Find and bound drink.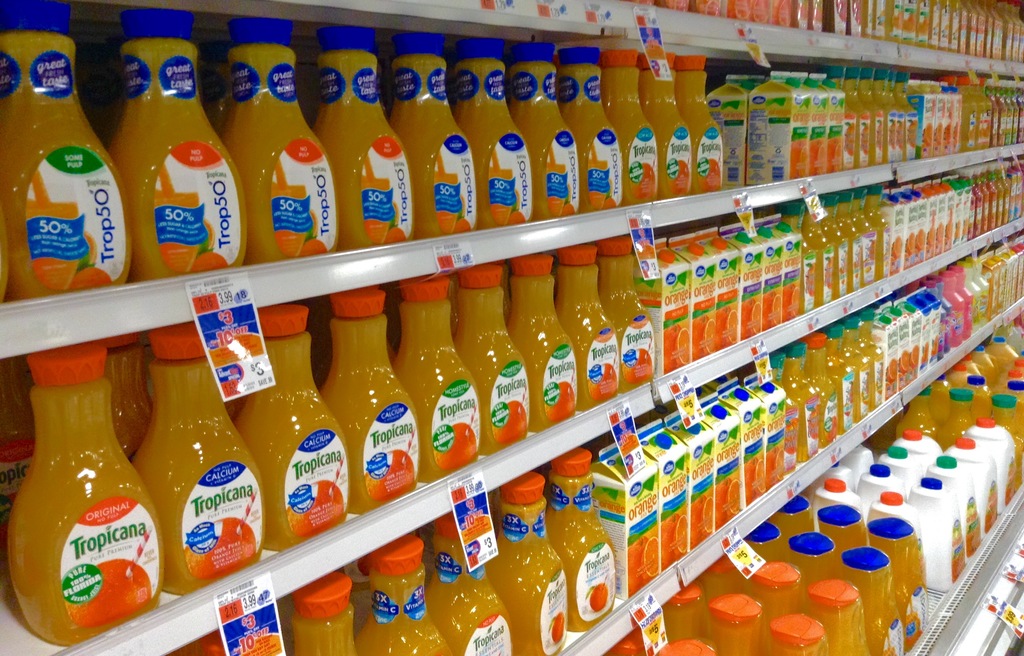
Bound: [313, 23, 410, 250].
